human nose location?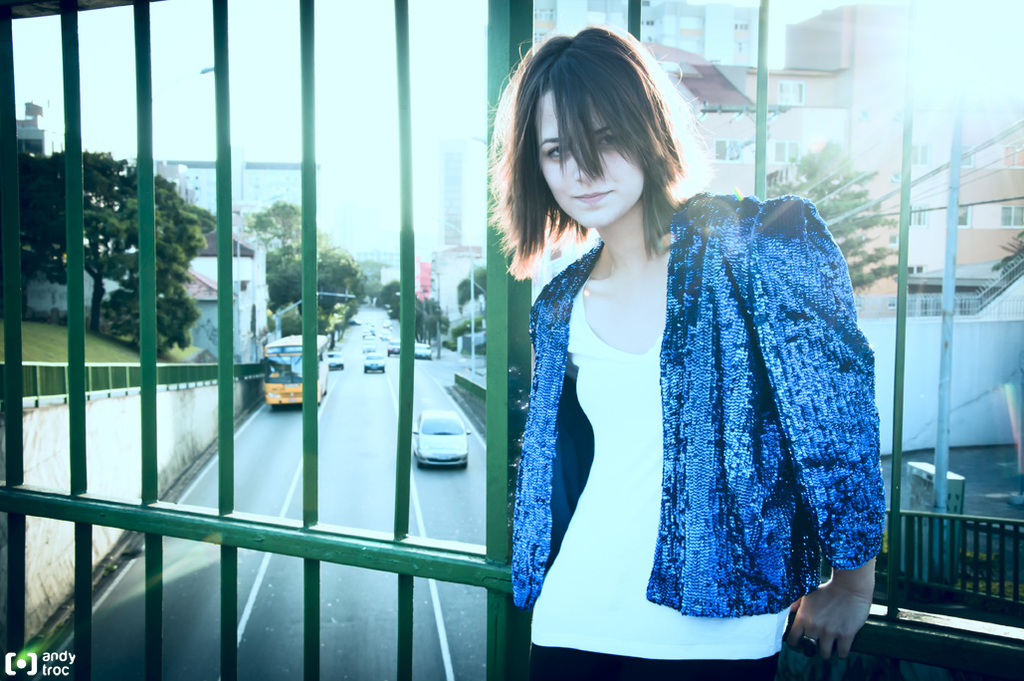
rect(577, 160, 595, 184)
